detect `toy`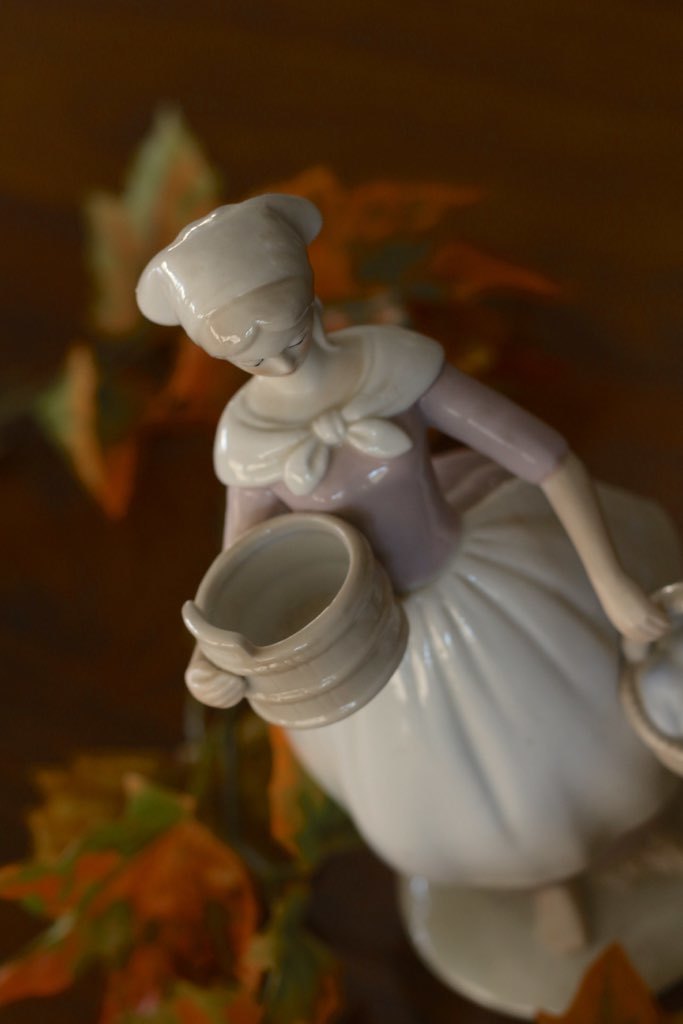
bbox=(614, 584, 682, 781)
